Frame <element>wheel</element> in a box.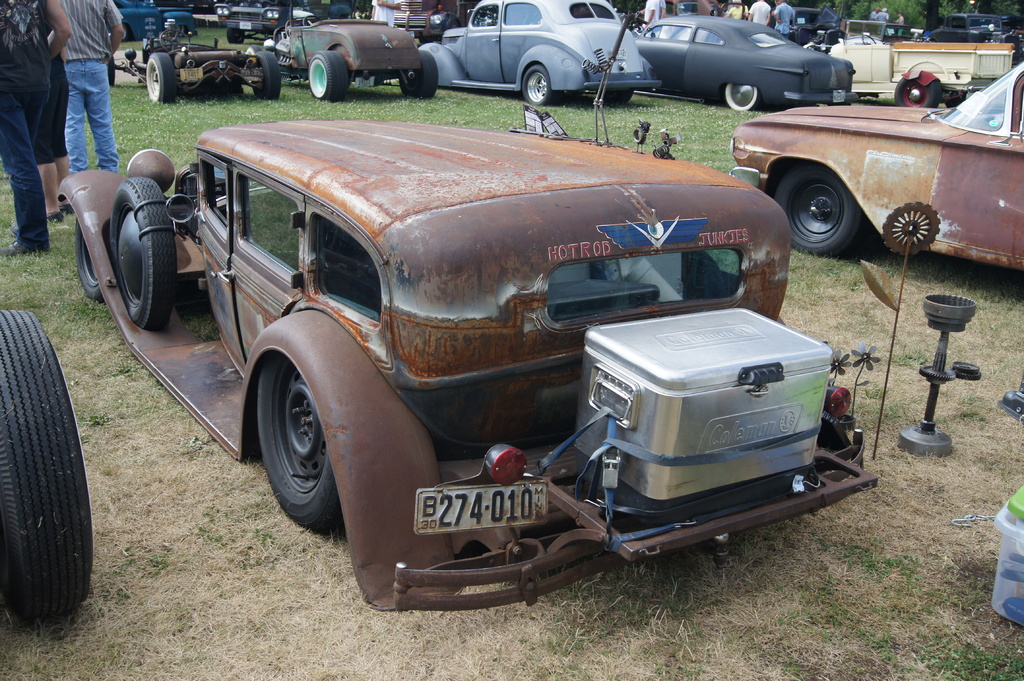
region(6, 323, 87, 630).
